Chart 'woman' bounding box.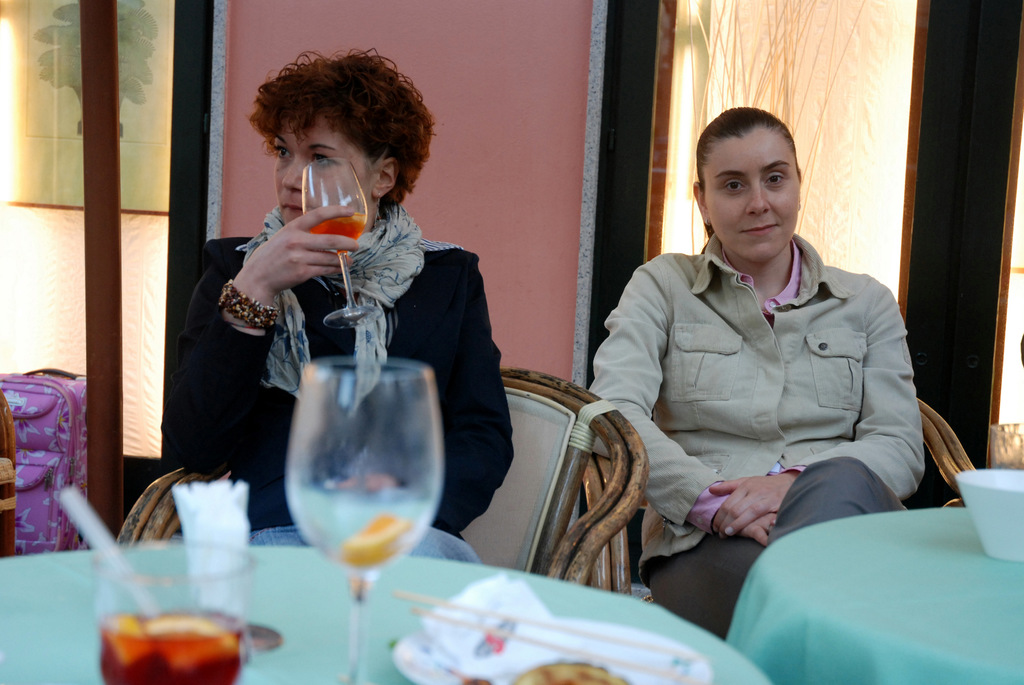
Charted: <bbox>583, 105, 925, 643</bbox>.
